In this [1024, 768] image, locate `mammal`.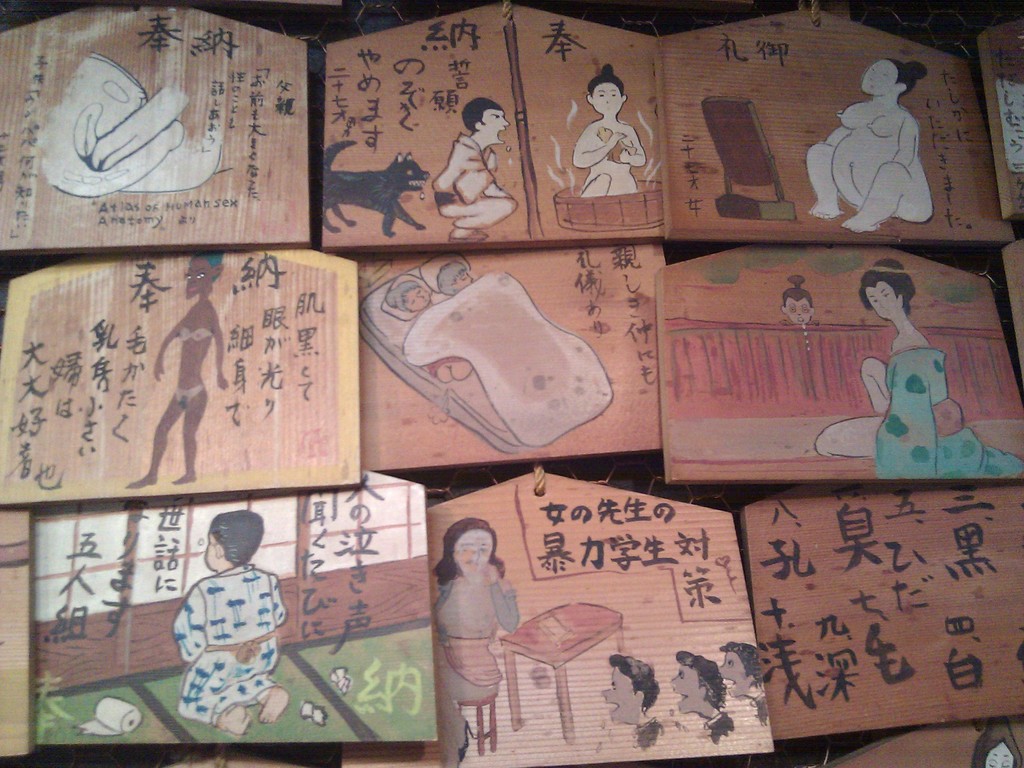
Bounding box: l=596, t=650, r=675, b=746.
